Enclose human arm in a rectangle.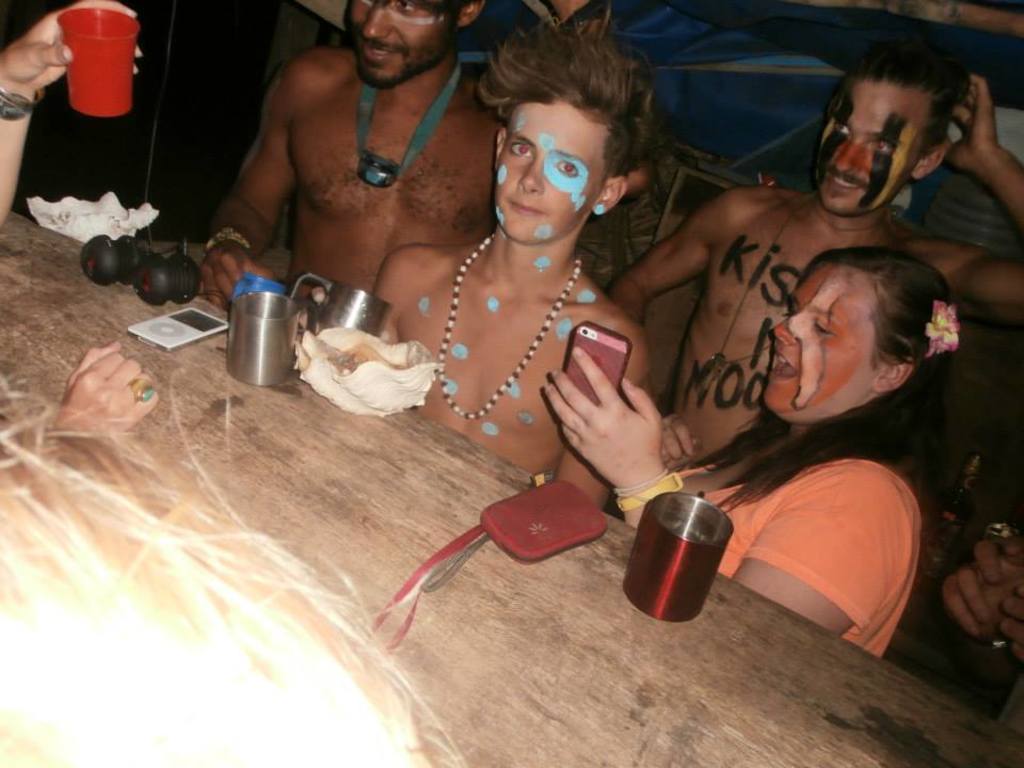
(196,46,335,268).
